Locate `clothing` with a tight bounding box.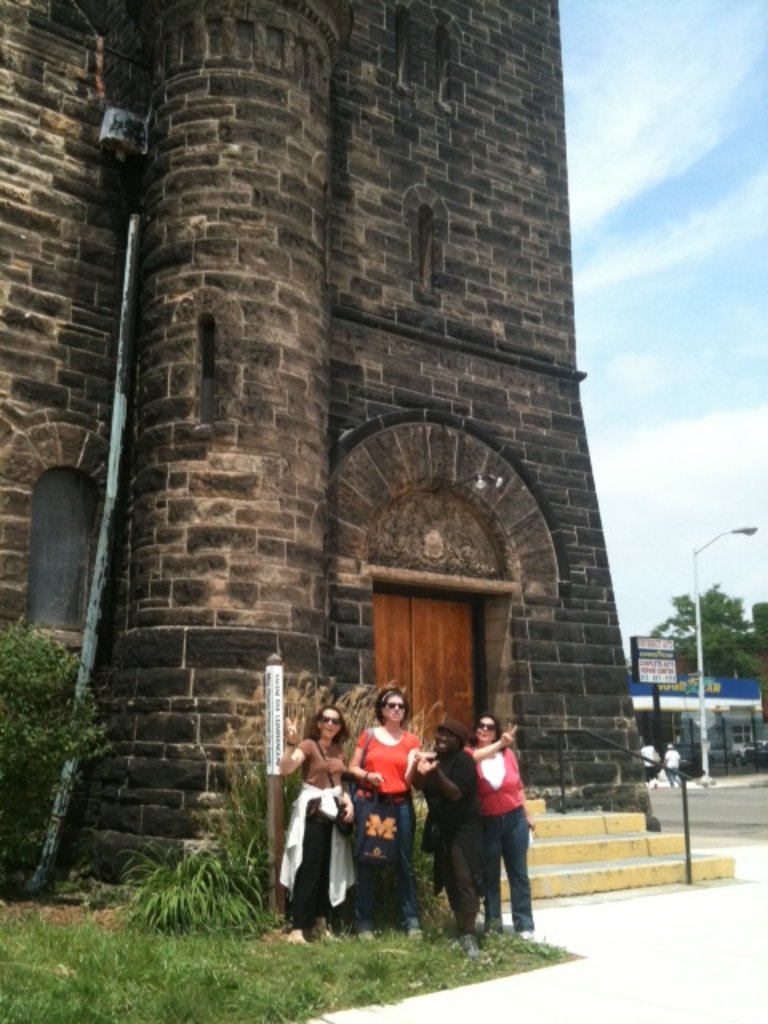
{"left": 426, "top": 742, "right": 464, "bottom": 906}.
